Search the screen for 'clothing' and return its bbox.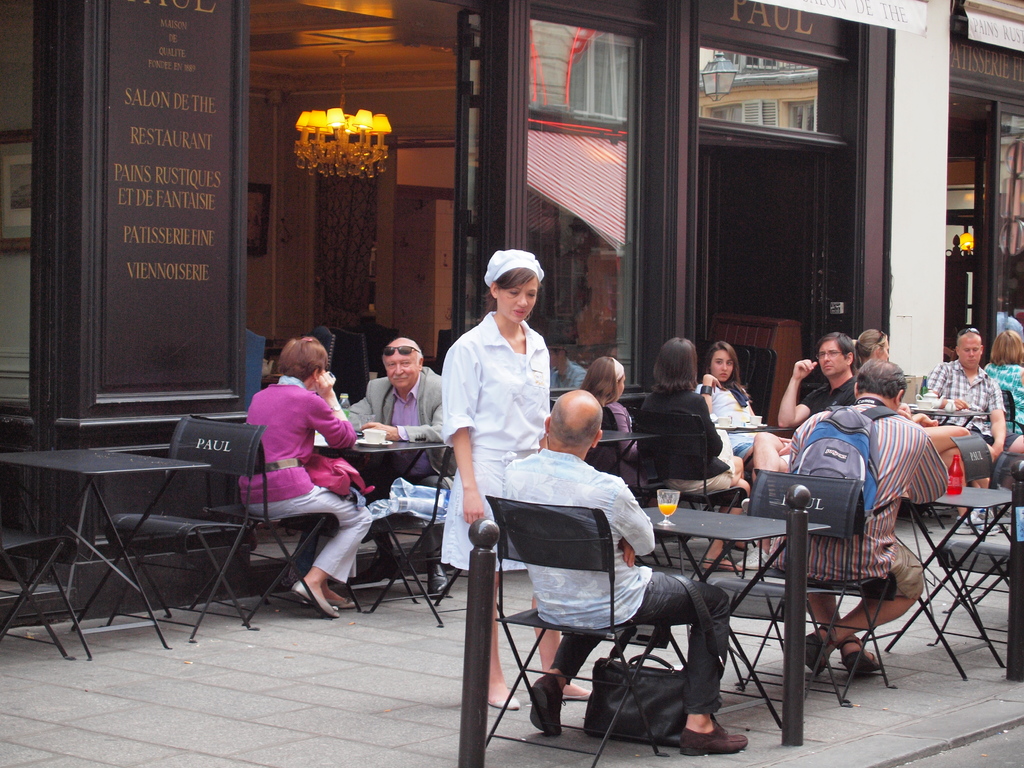
Found: [692, 383, 759, 459].
